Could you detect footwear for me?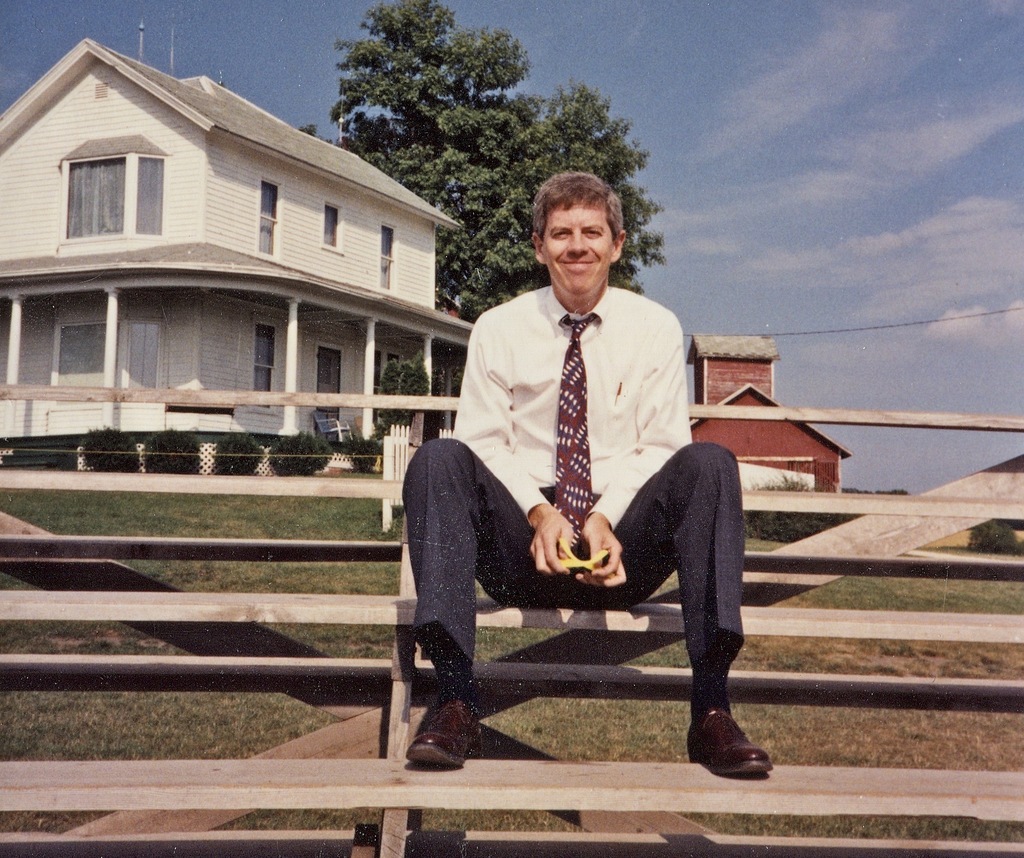
Detection result: BBox(412, 689, 477, 770).
